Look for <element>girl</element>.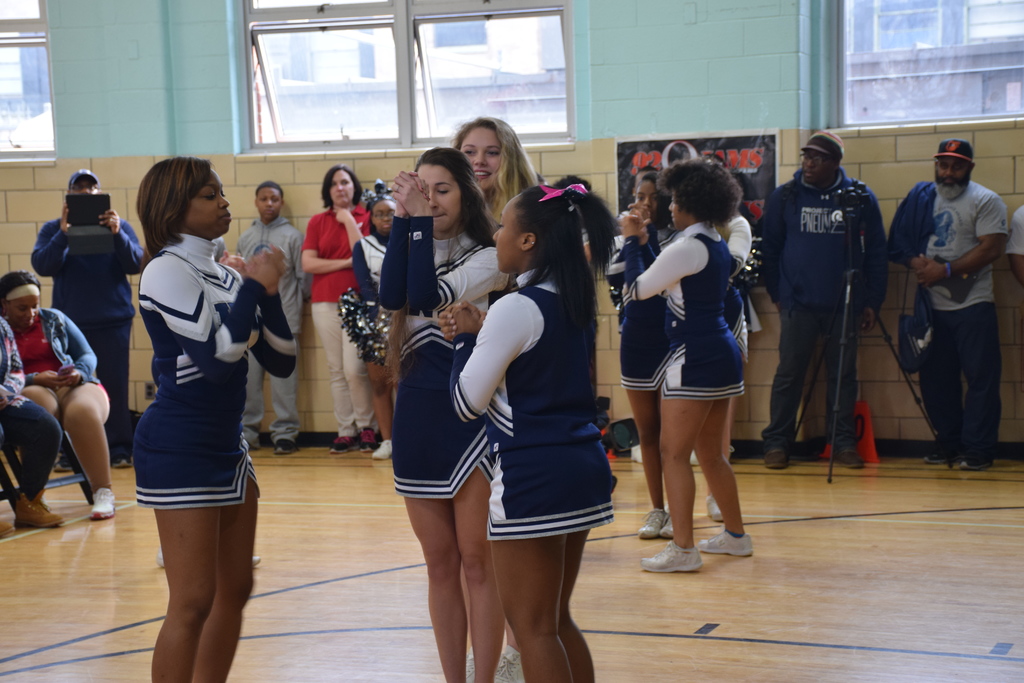
Found: bbox=(456, 117, 548, 243).
